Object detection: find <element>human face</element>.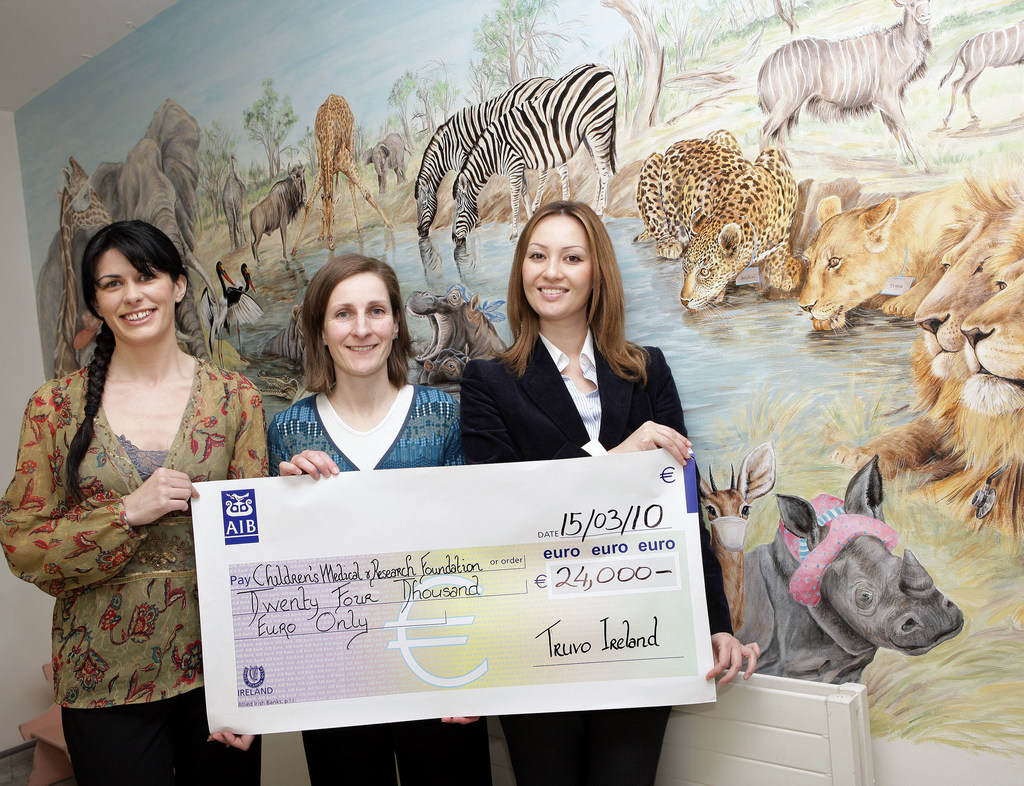
[left=520, top=214, right=595, bottom=315].
